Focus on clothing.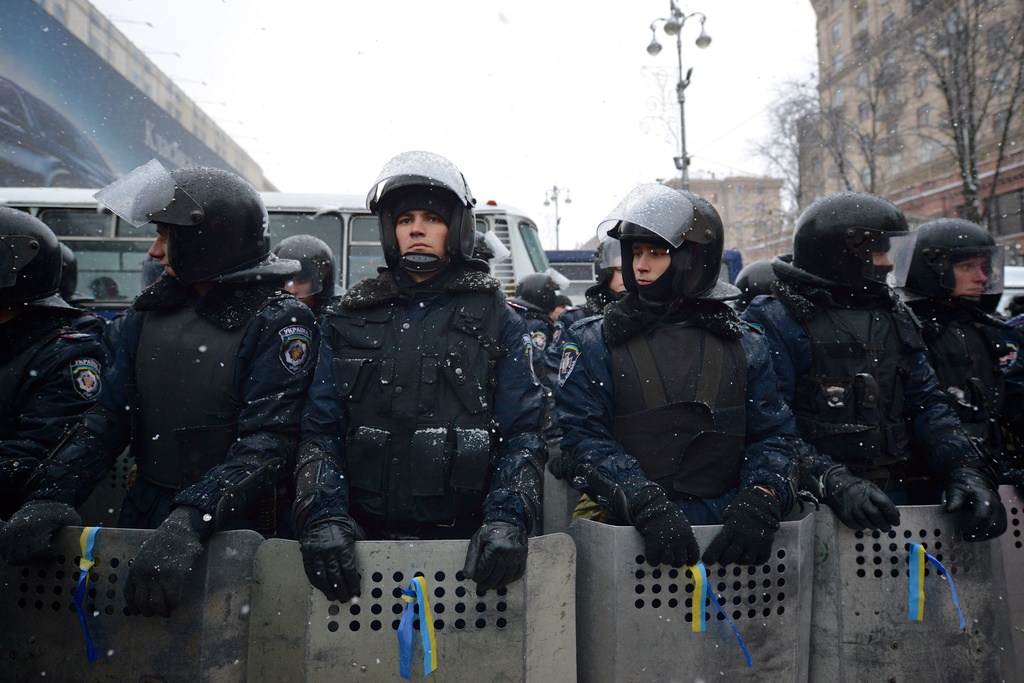
Focused at x1=734, y1=261, x2=993, y2=536.
